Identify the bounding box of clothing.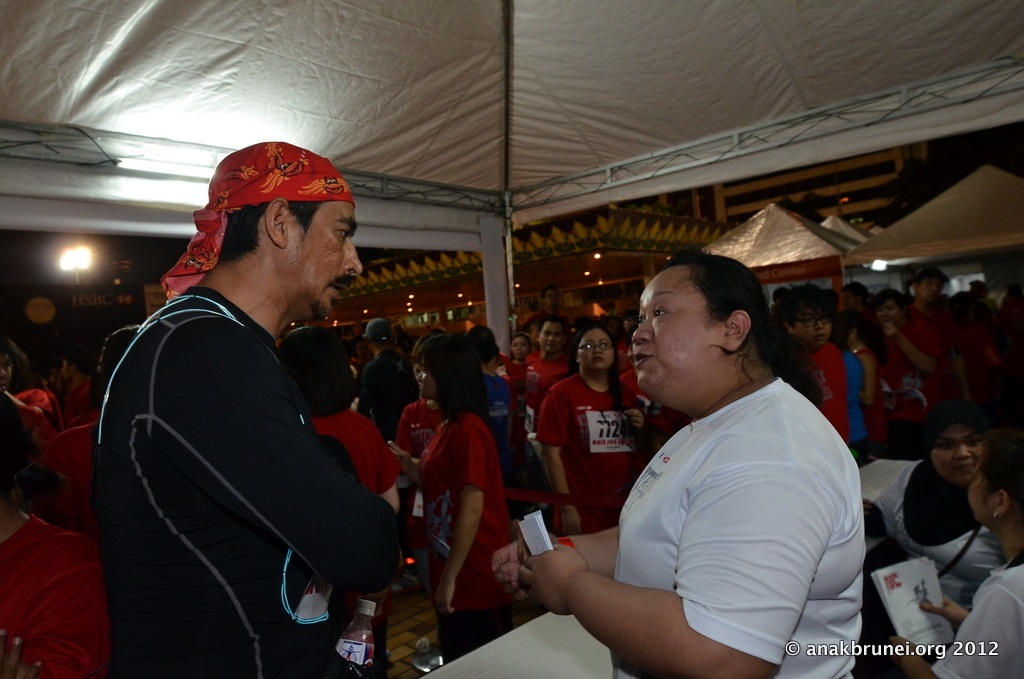
<bbox>535, 371, 647, 536</bbox>.
